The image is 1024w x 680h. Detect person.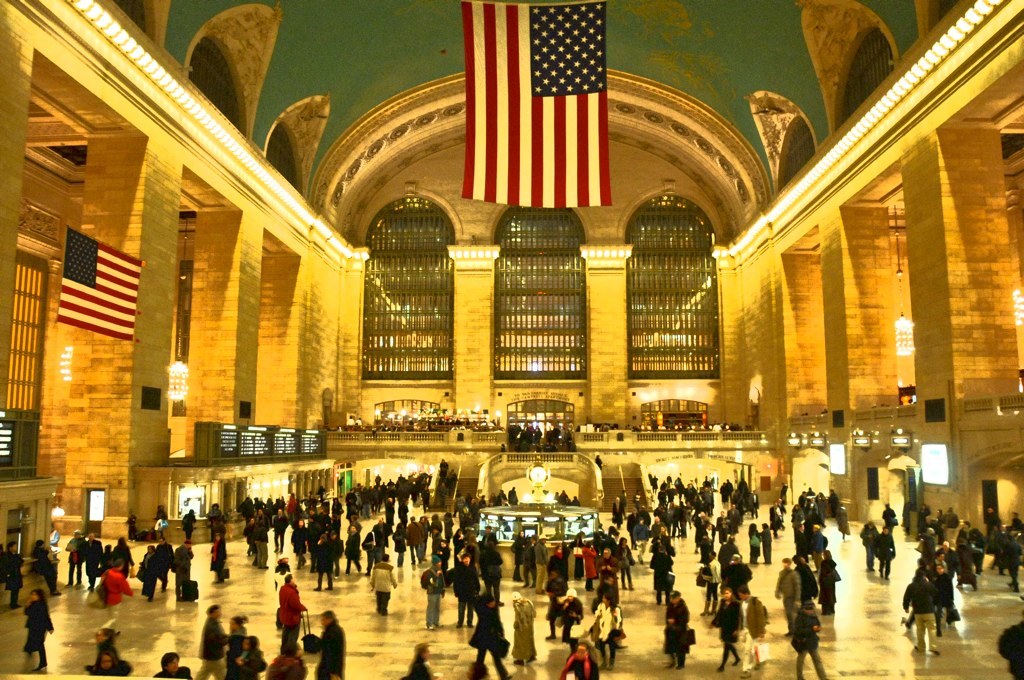
Detection: x1=211, y1=528, x2=222, y2=587.
